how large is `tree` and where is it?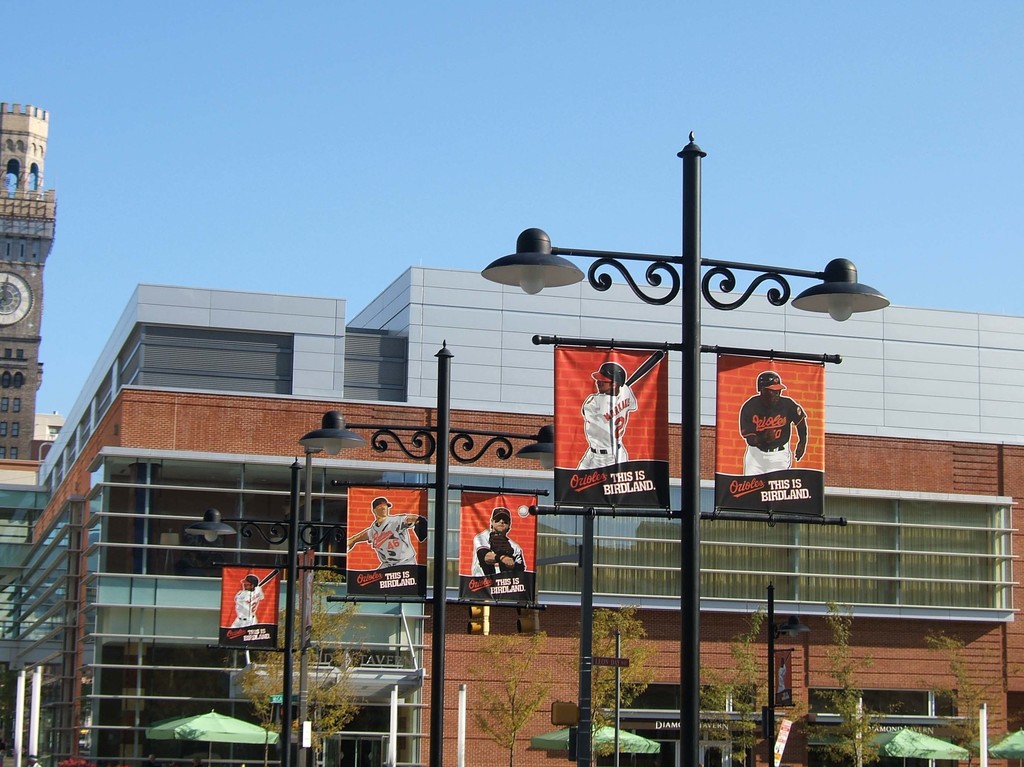
Bounding box: 455, 618, 558, 762.
